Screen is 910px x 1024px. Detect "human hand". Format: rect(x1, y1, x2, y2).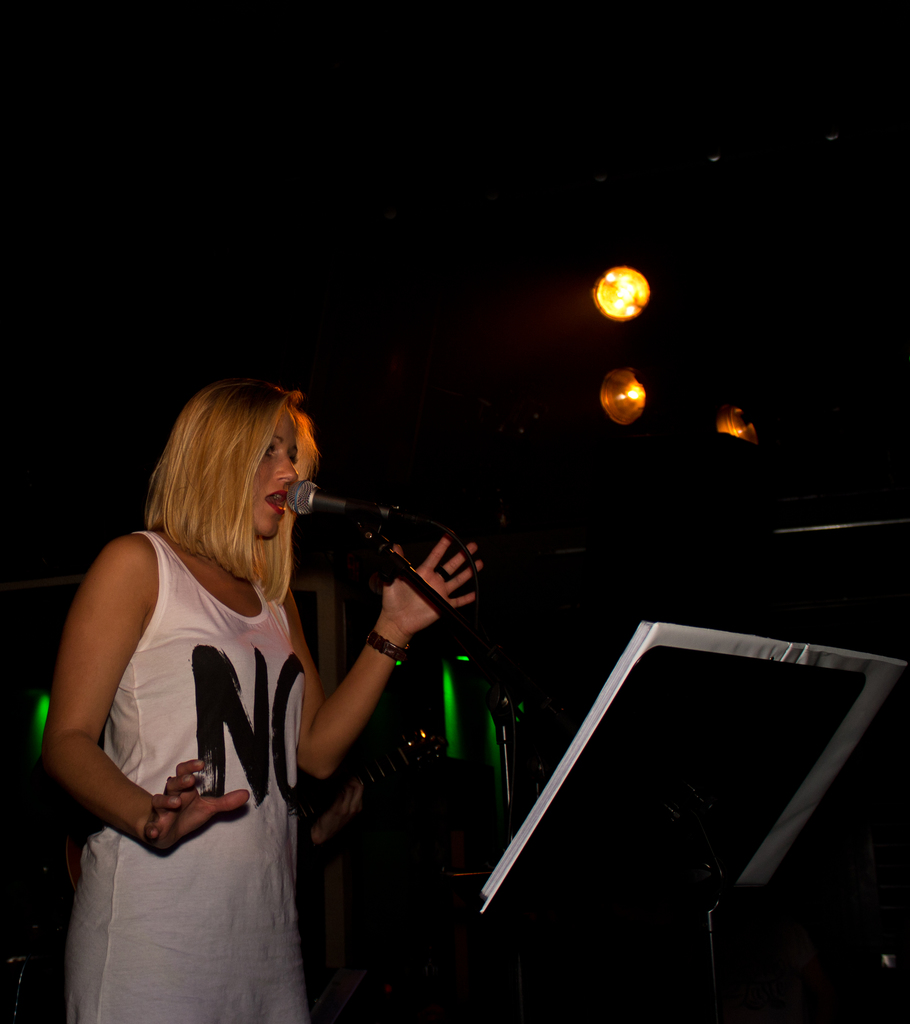
rect(319, 780, 365, 841).
